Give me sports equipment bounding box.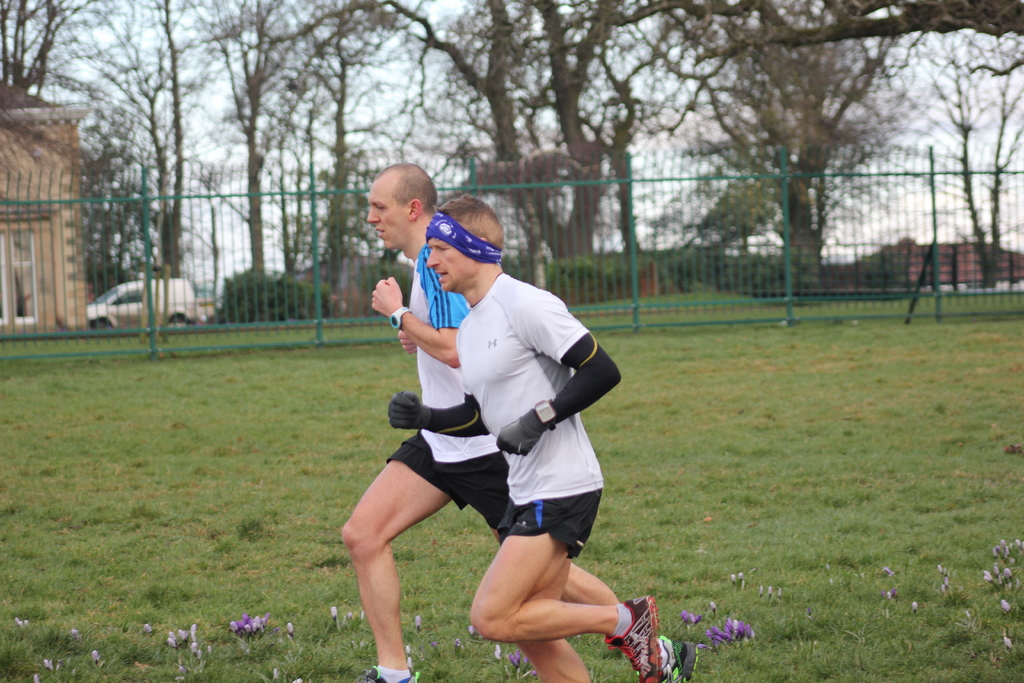
(351, 664, 420, 682).
